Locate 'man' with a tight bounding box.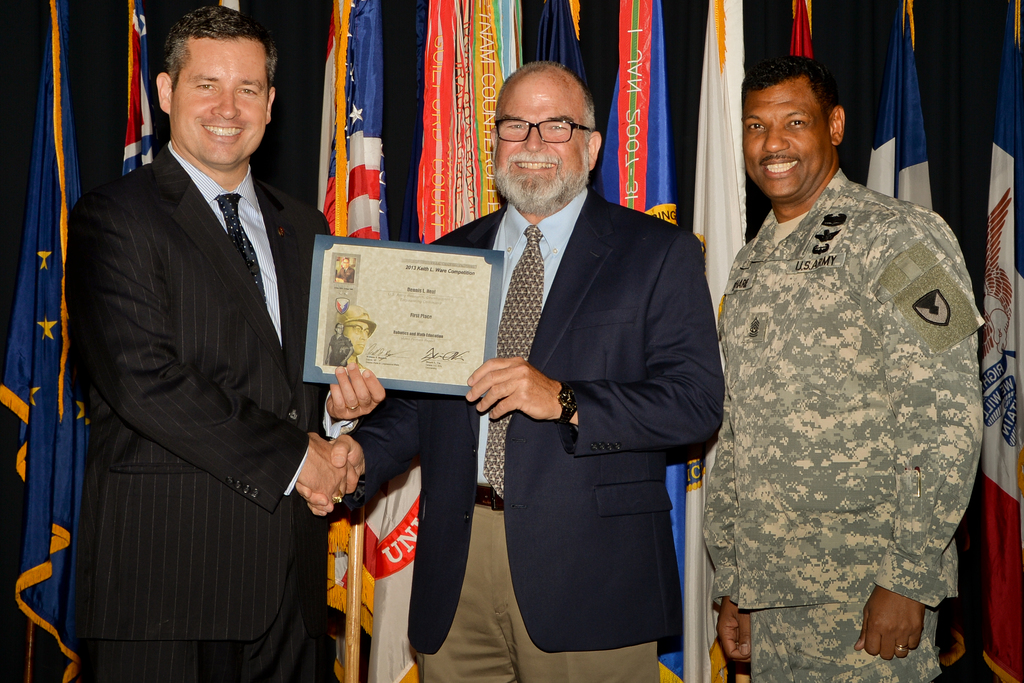
rect(302, 58, 722, 682).
